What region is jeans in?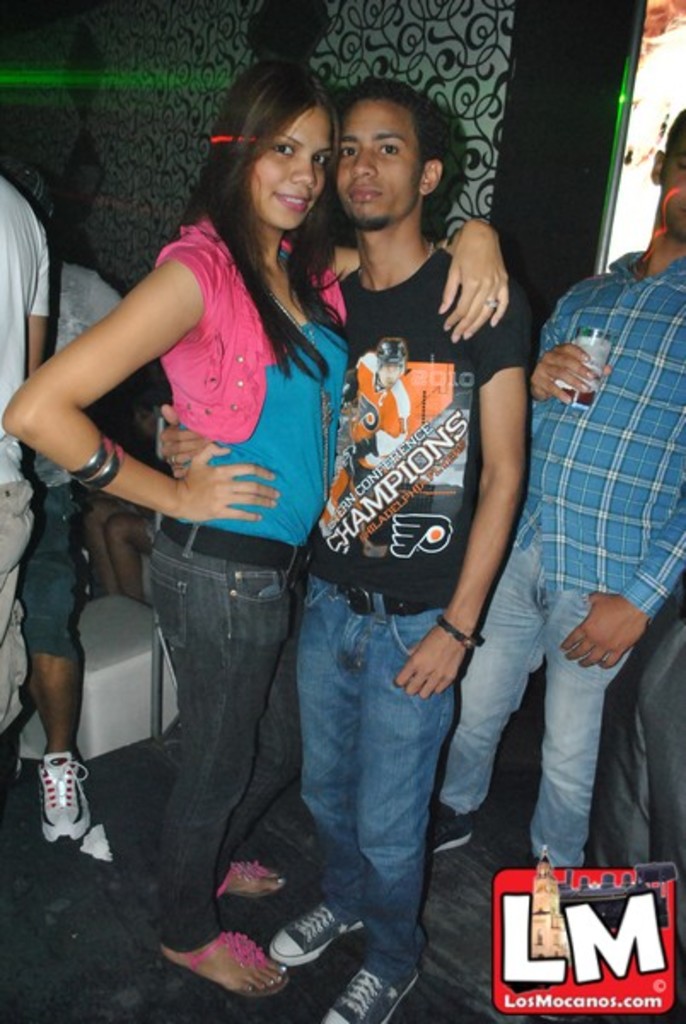
box=[152, 522, 309, 952].
